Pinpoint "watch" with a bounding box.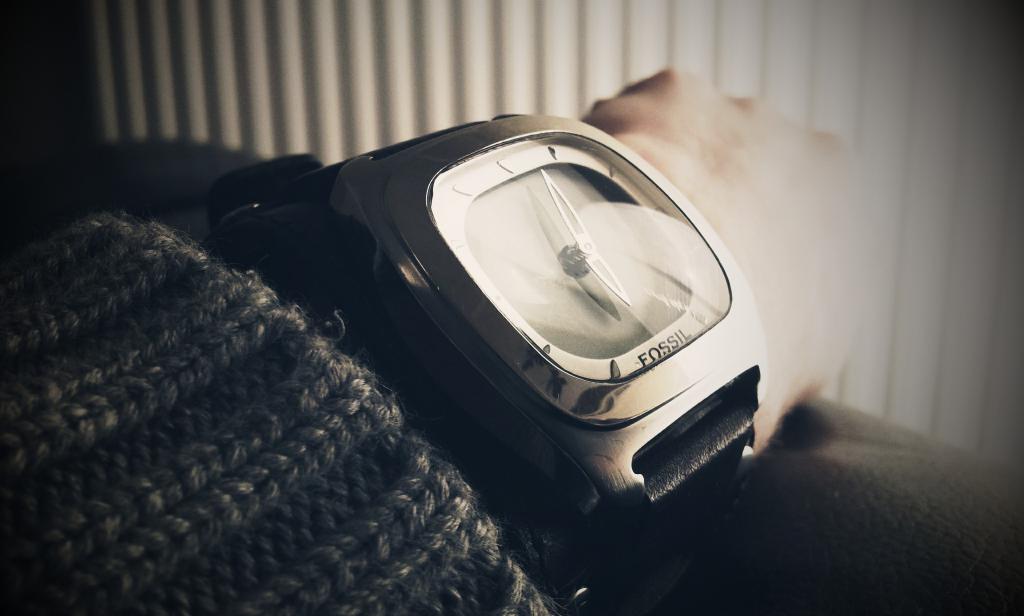
[x1=210, y1=108, x2=769, y2=615].
